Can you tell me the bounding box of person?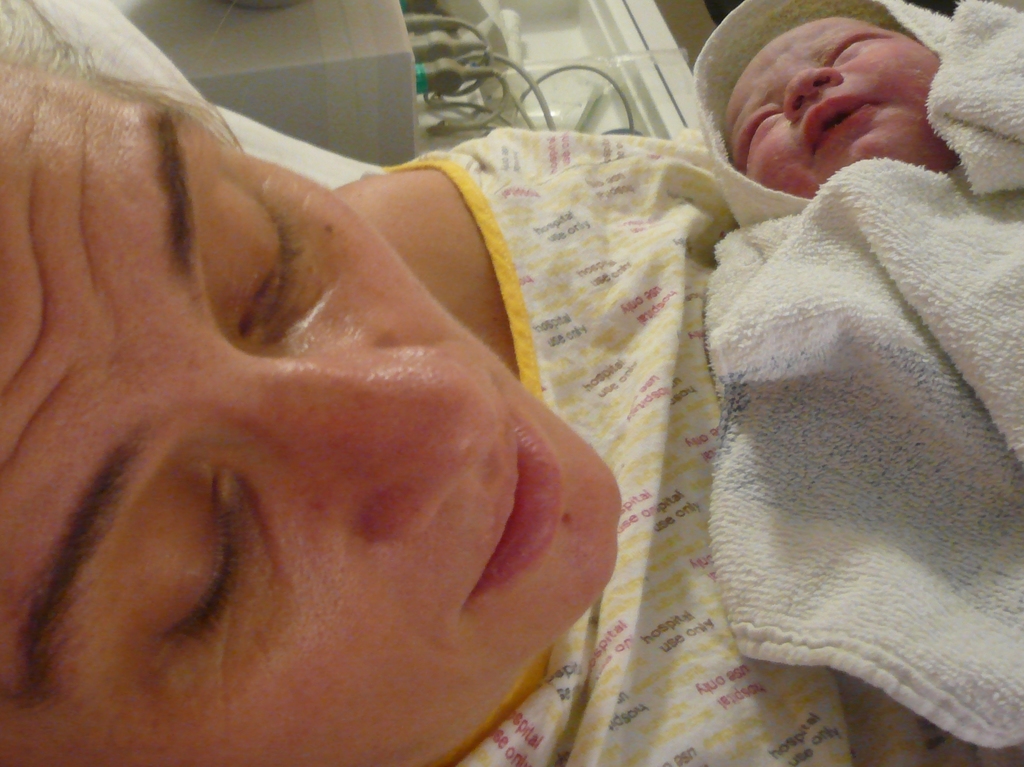
<bbox>0, 0, 1023, 766</bbox>.
